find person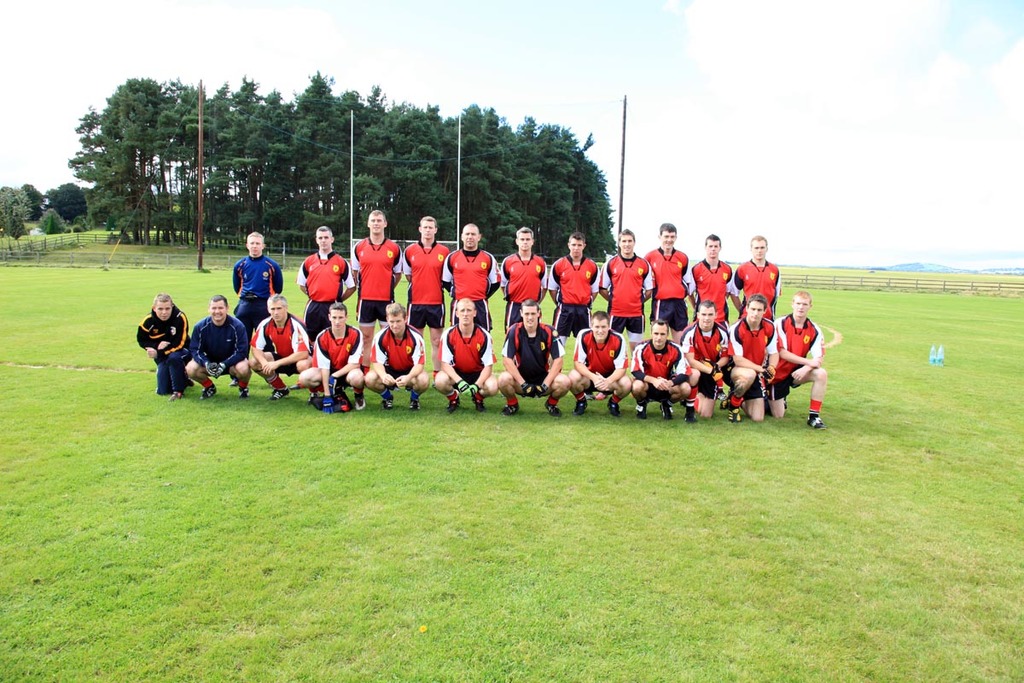
crop(776, 282, 830, 430)
